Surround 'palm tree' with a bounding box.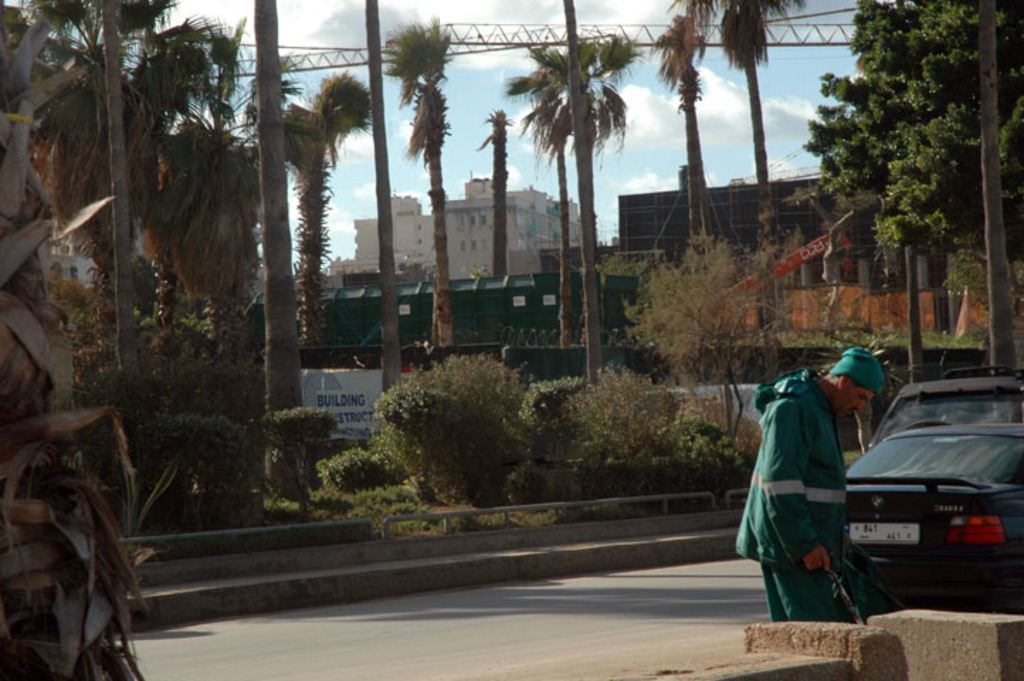
<bbox>713, 4, 783, 253</bbox>.
